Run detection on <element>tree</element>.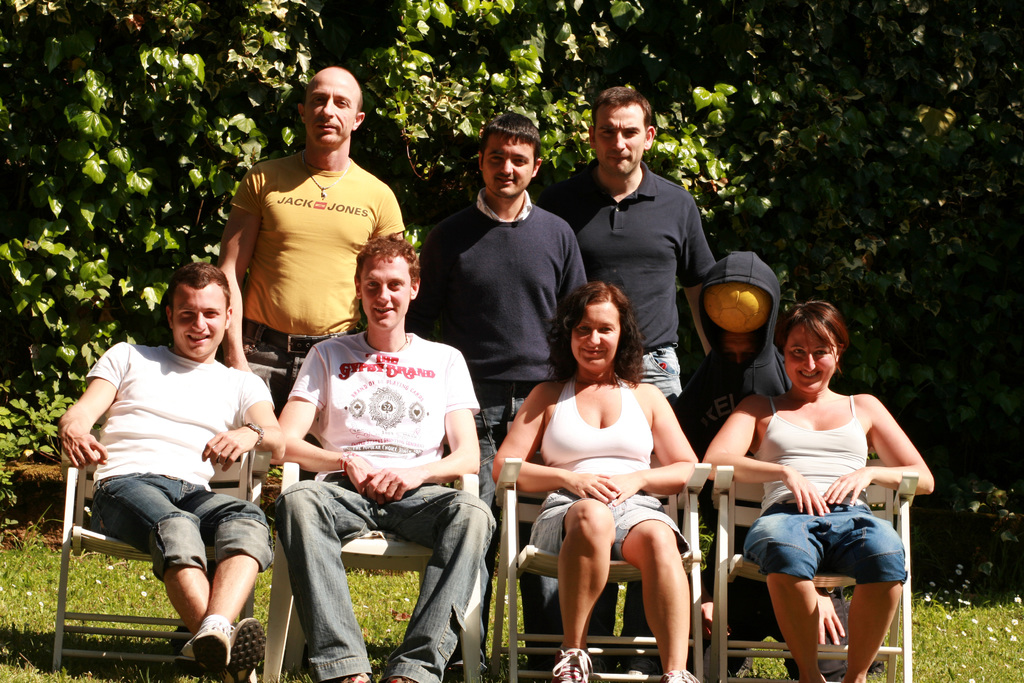
Result: region(296, 0, 764, 238).
